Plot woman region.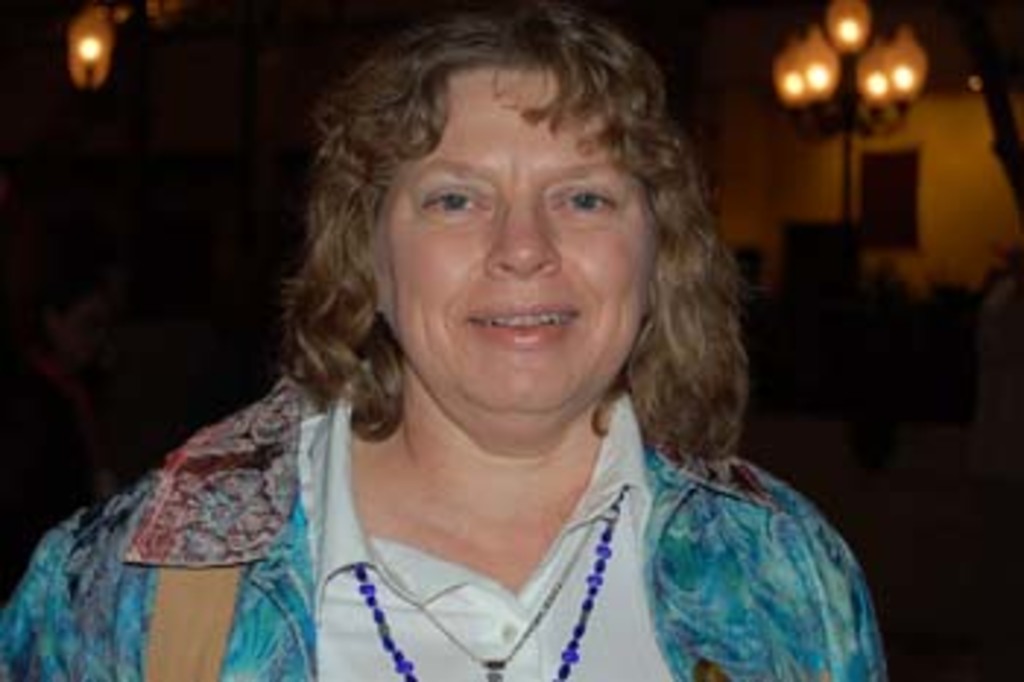
Plotted at {"left": 0, "top": 0, "right": 889, "bottom": 679}.
